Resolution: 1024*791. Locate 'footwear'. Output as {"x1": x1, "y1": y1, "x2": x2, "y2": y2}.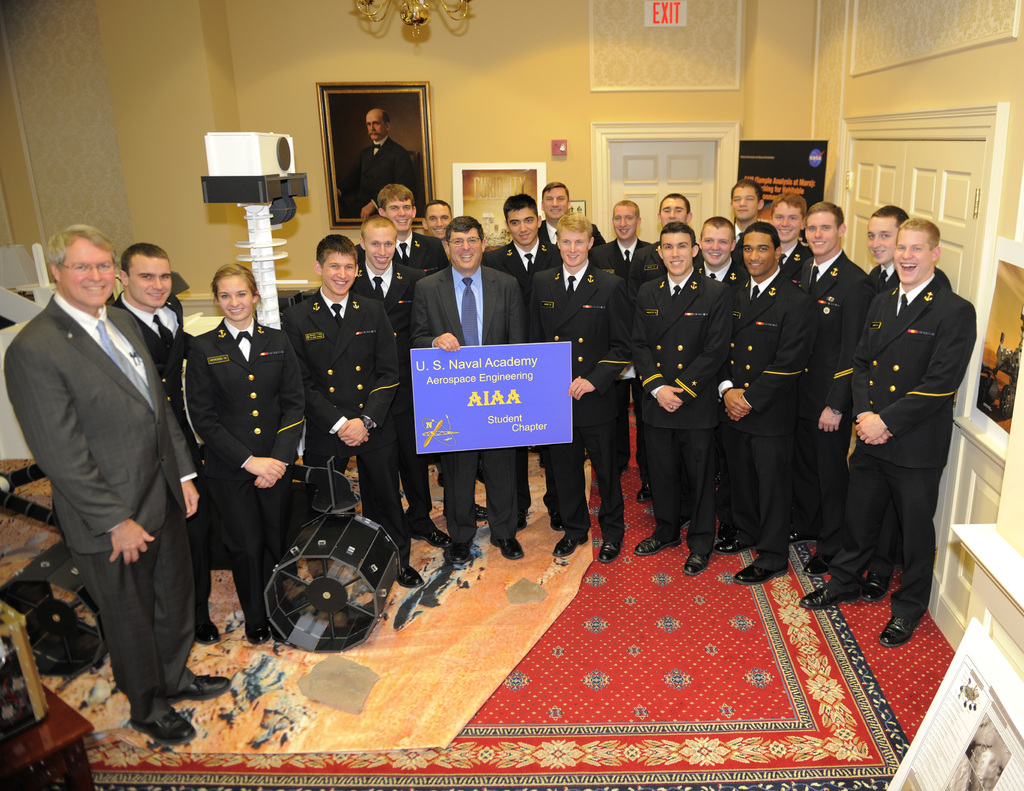
{"x1": 633, "y1": 533, "x2": 678, "y2": 556}.
